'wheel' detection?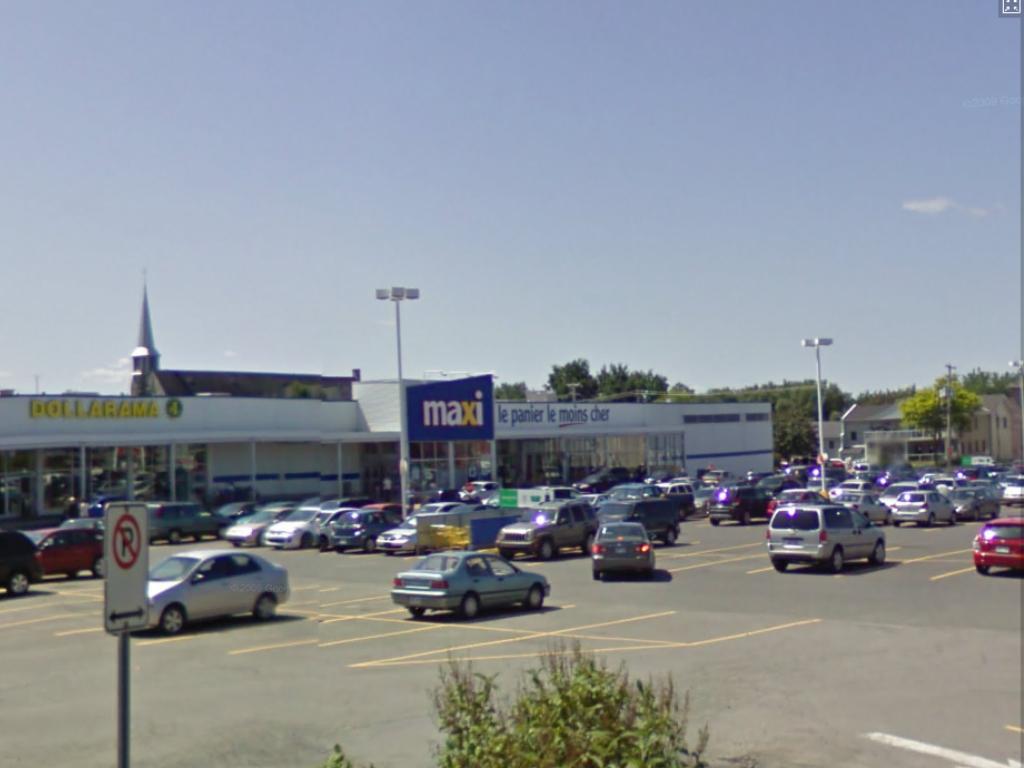
664 531 674 545
